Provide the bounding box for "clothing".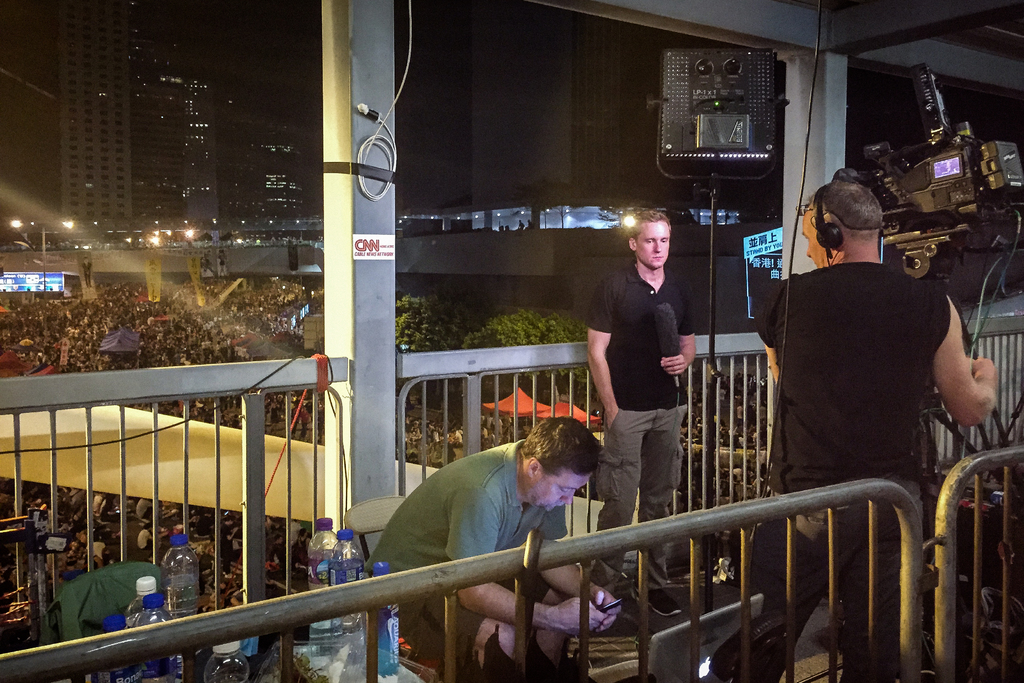
crop(747, 261, 953, 682).
